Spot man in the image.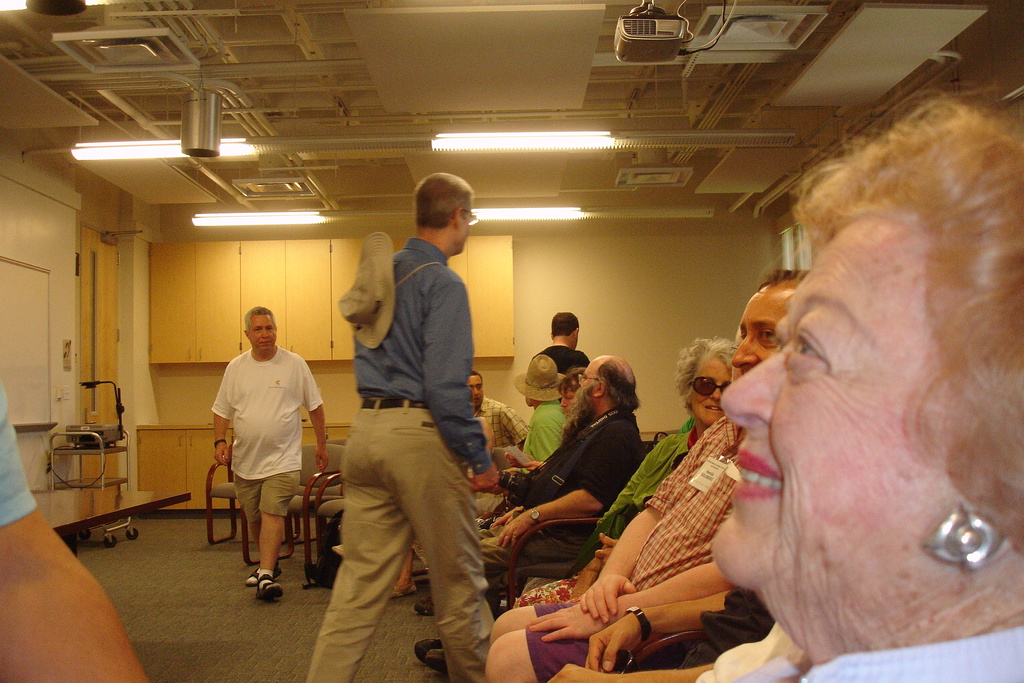
man found at 541/306/590/370.
